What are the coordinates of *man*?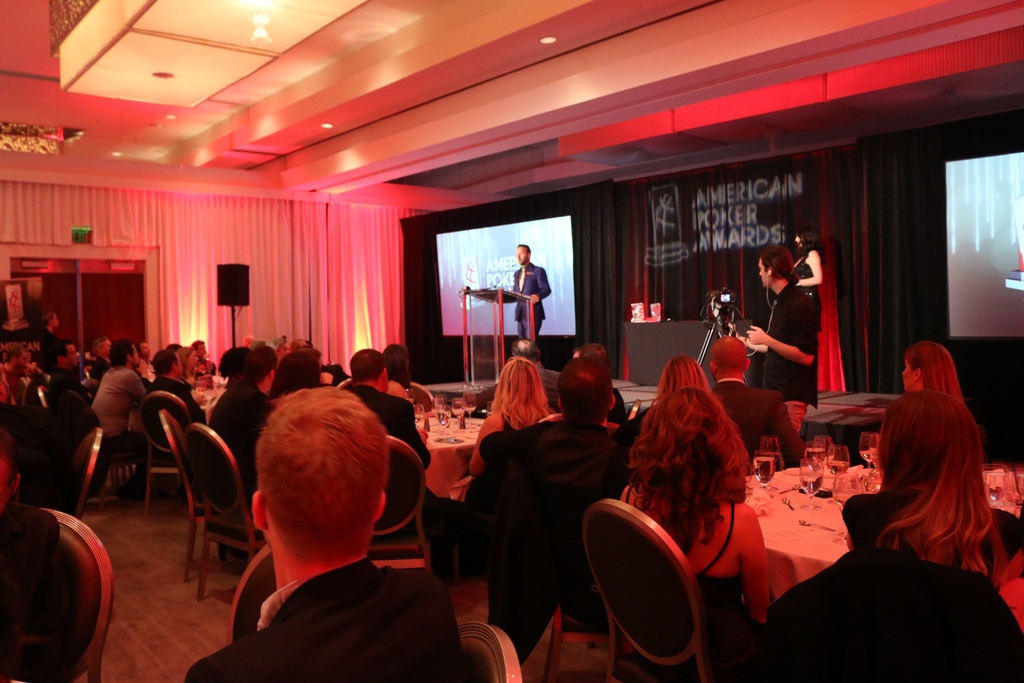
{"left": 0, "top": 428, "right": 79, "bottom": 682}.
